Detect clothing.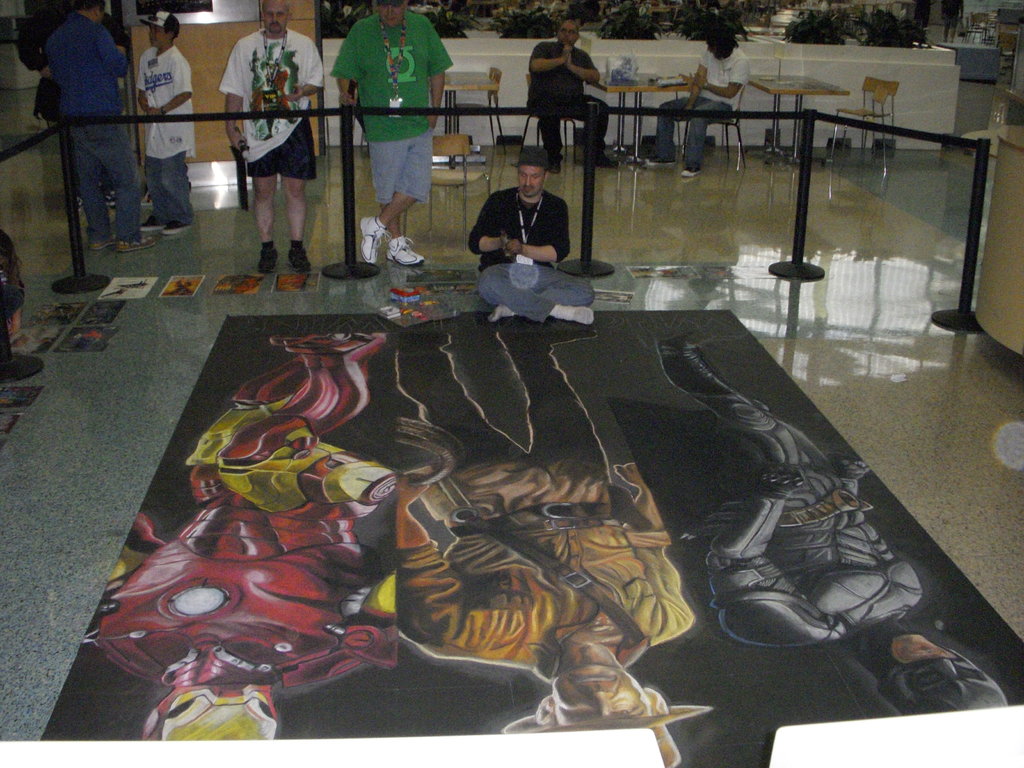
Detected at select_region(360, 137, 424, 213).
